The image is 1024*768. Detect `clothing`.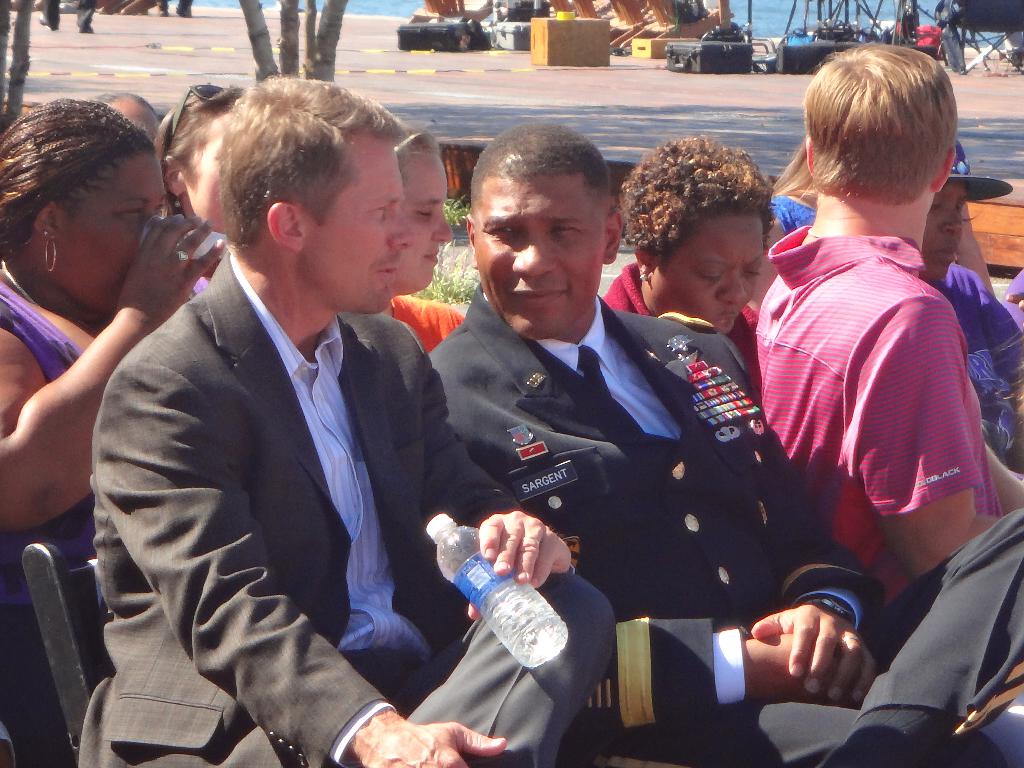
Detection: (x1=384, y1=296, x2=466, y2=350).
